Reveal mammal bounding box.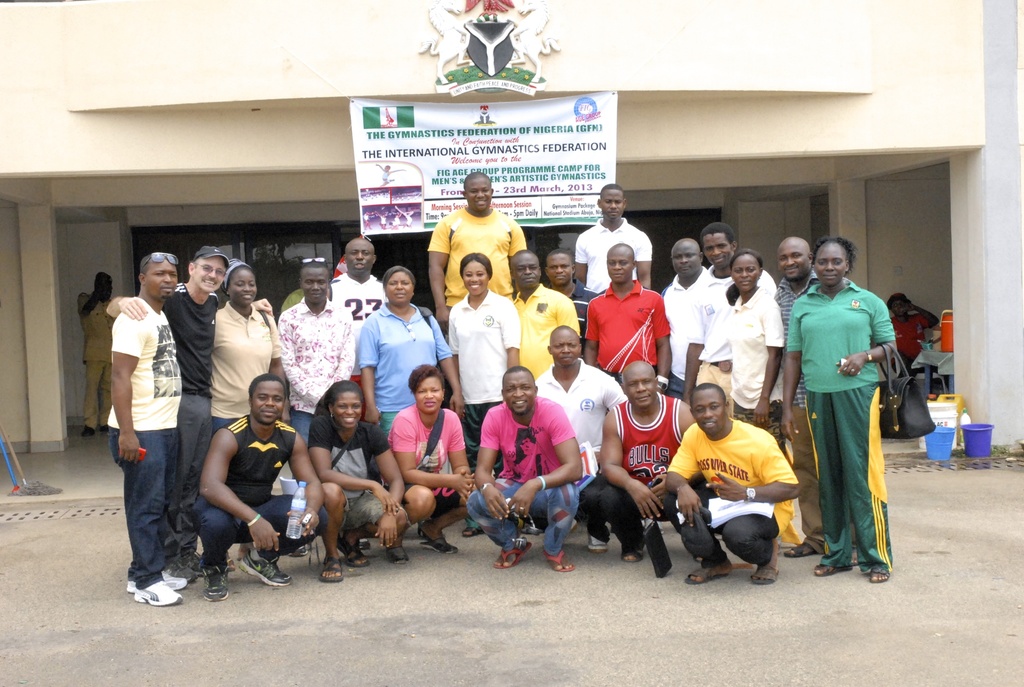
Revealed: (left=107, top=252, right=193, bottom=610).
